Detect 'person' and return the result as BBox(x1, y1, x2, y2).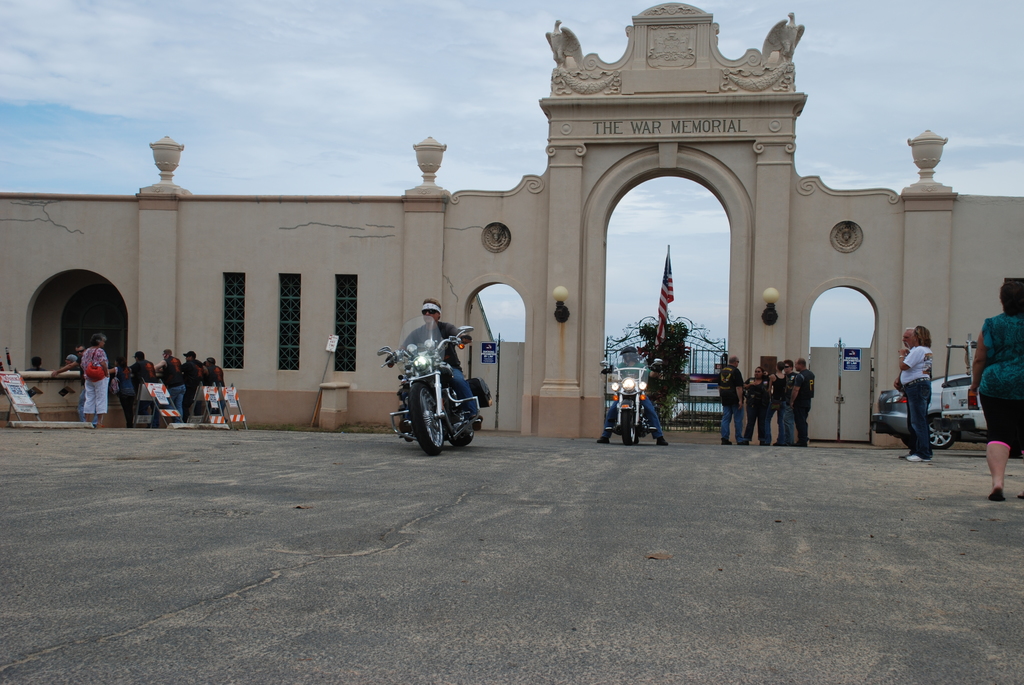
BBox(973, 279, 1023, 496).
